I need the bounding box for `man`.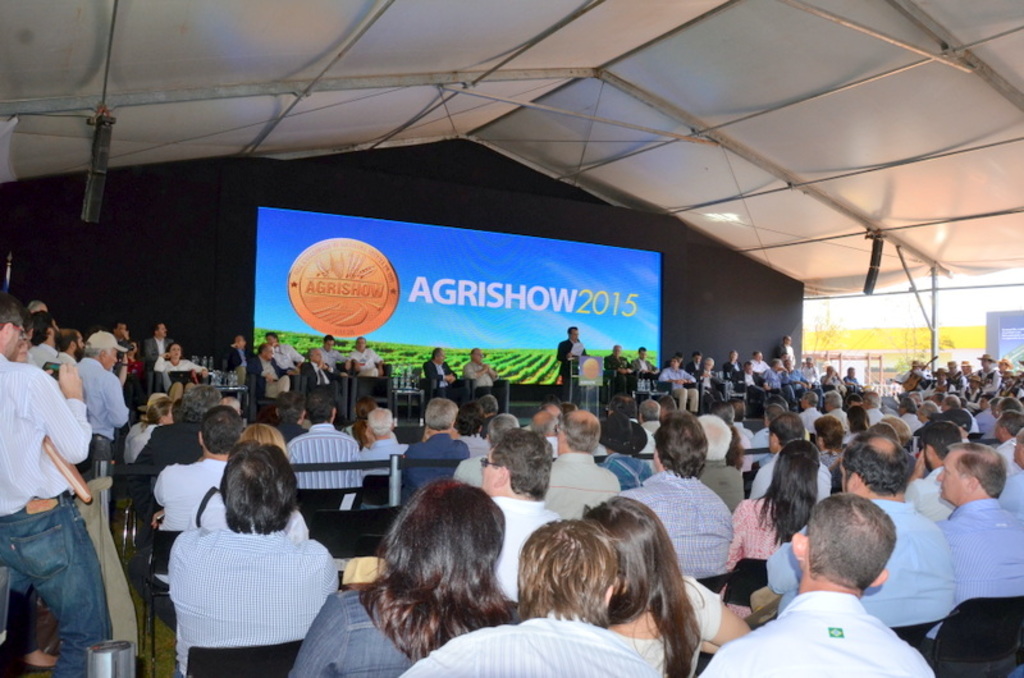
Here it is: (x1=463, y1=347, x2=500, y2=400).
